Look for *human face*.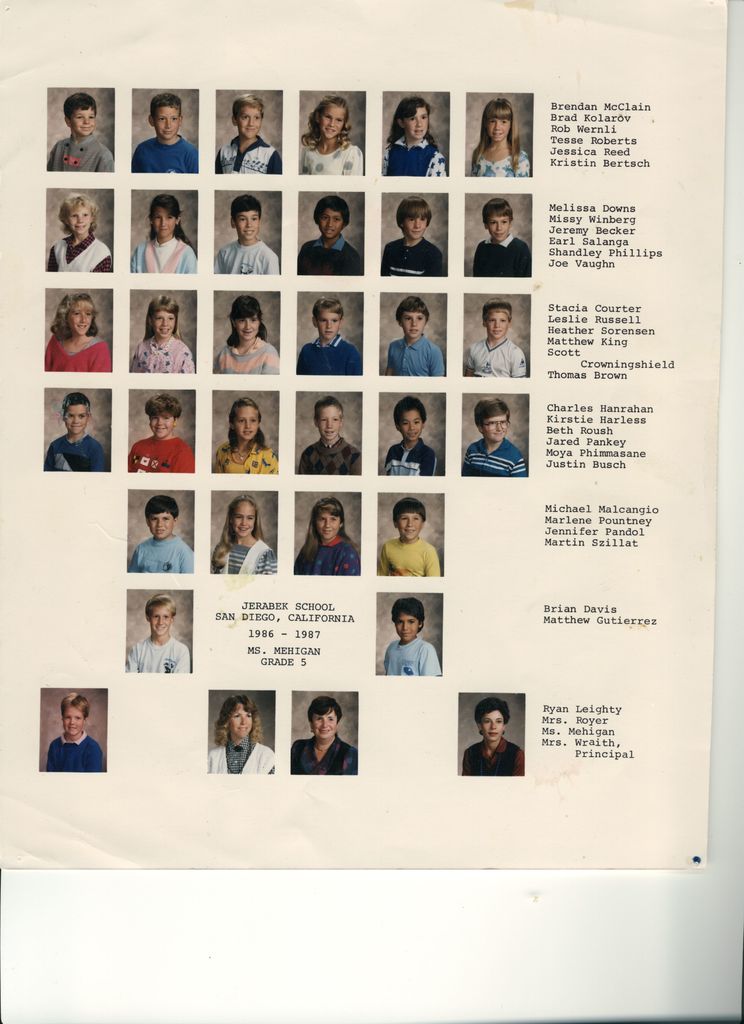
Found: {"left": 237, "top": 105, "right": 259, "bottom": 140}.
